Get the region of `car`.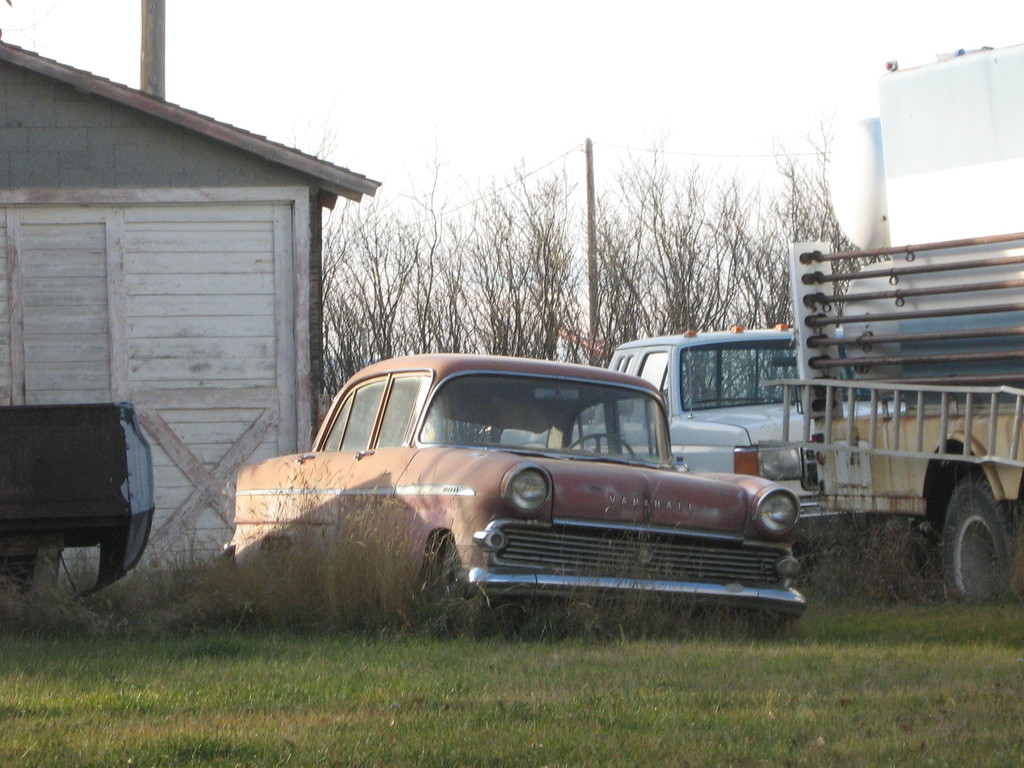
pyautogui.locateOnScreen(218, 346, 812, 633).
